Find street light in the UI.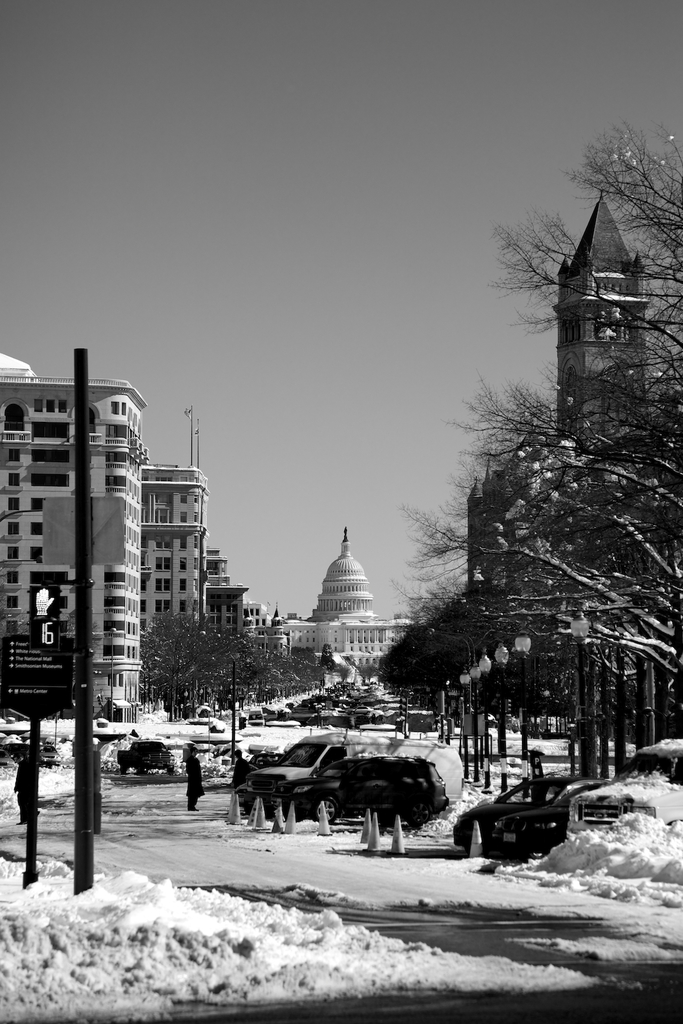
UI element at BBox(494, 643, 508, 788).
